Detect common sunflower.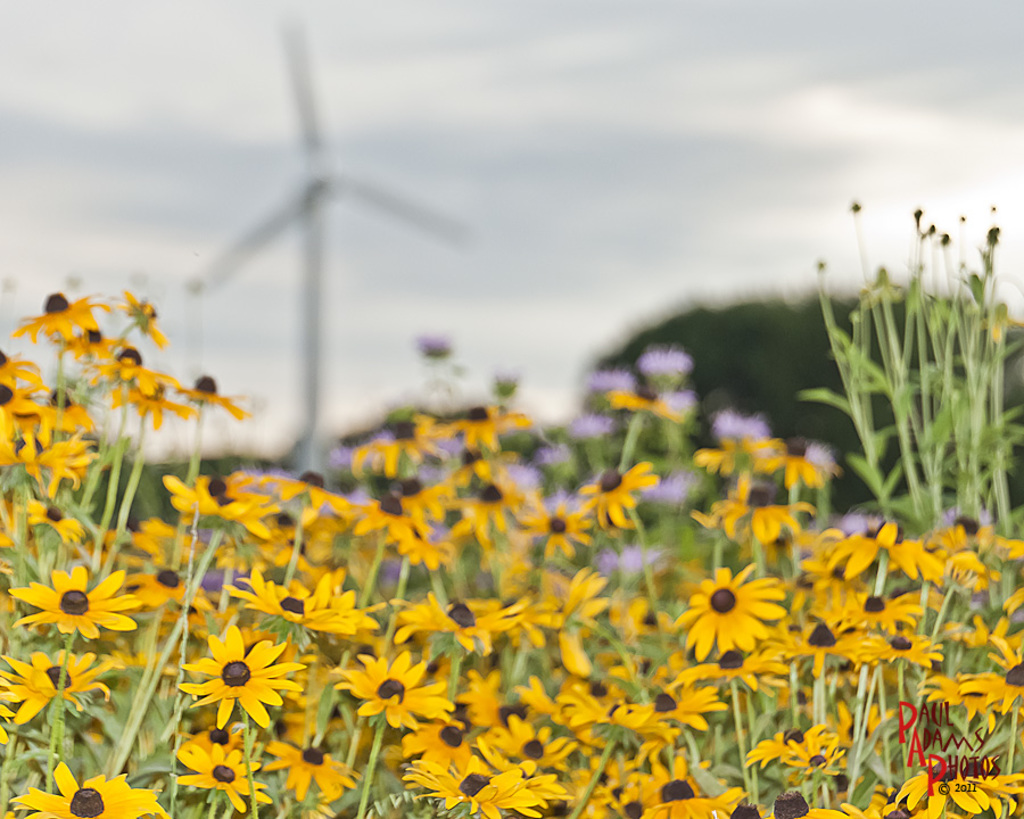
Detected at left=564, top=665, right=609, bottom=733.
